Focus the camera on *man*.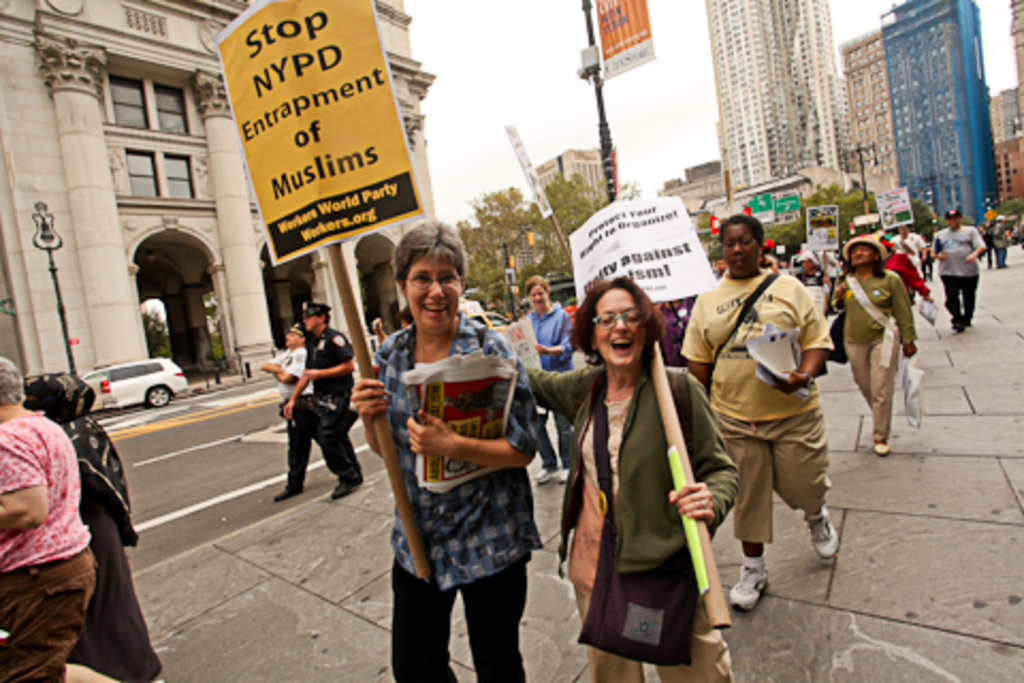
Focus region: bbox(934, 203, 988, 324).
